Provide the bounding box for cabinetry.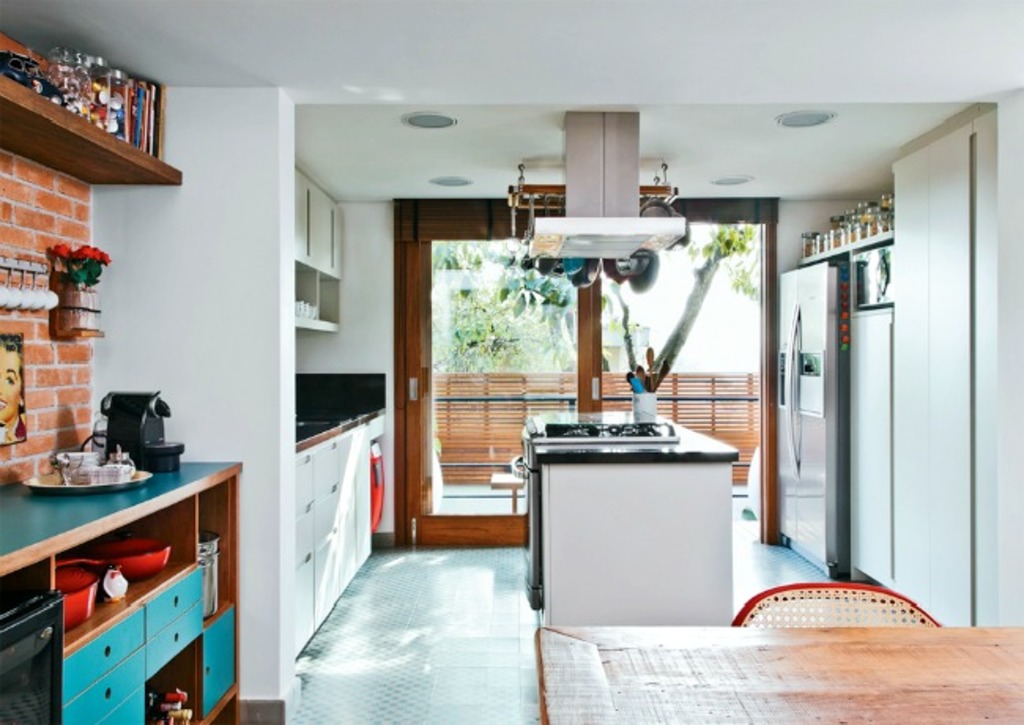
<region>36, 462, 250, 722</region>.
